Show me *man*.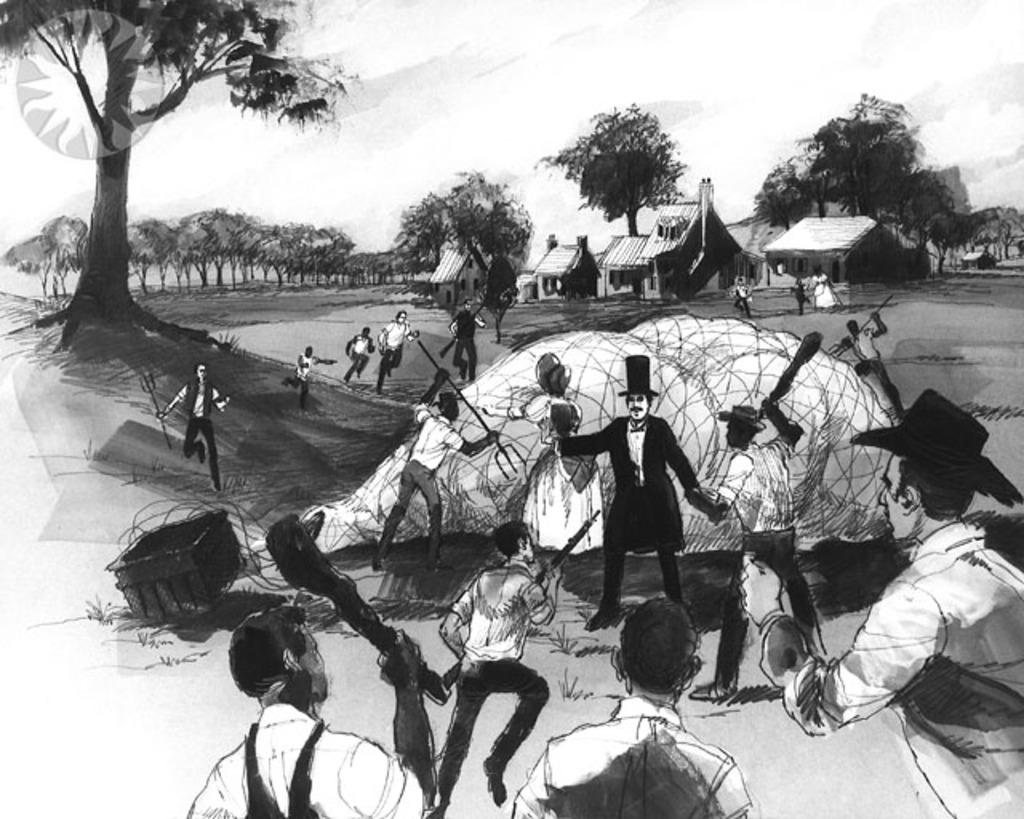
*man* is here: region(186, 601, 440, 817).
